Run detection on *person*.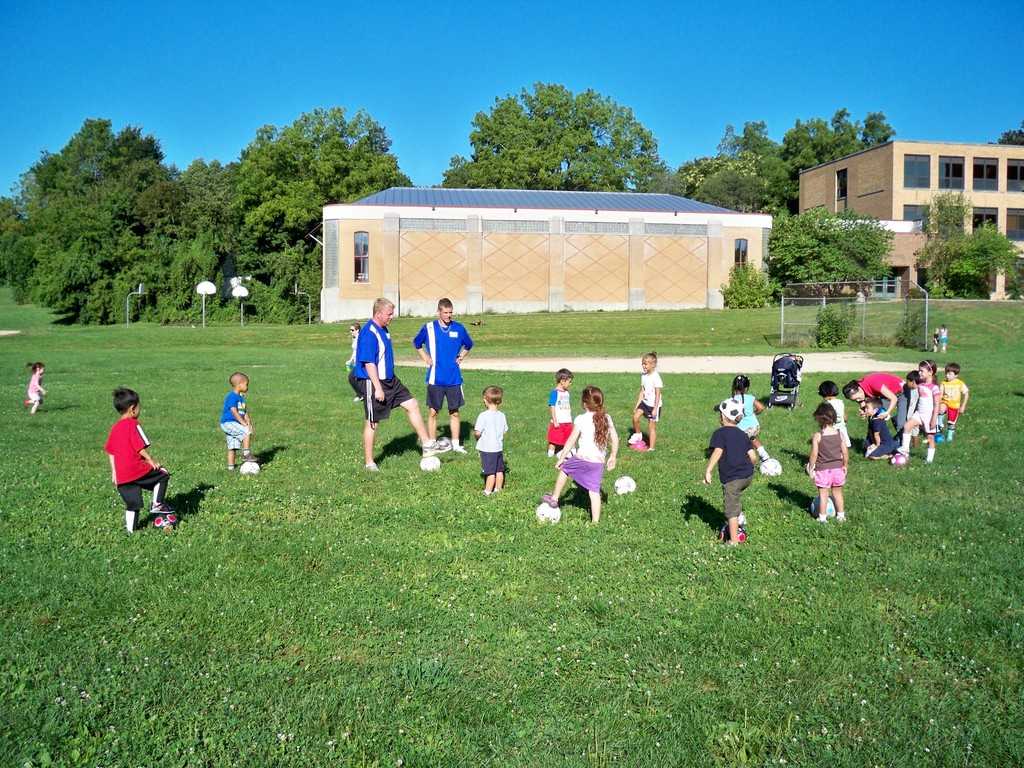
Result: {"x1": 908, "y1": 368, "x2": 924, "y2": 451}.
